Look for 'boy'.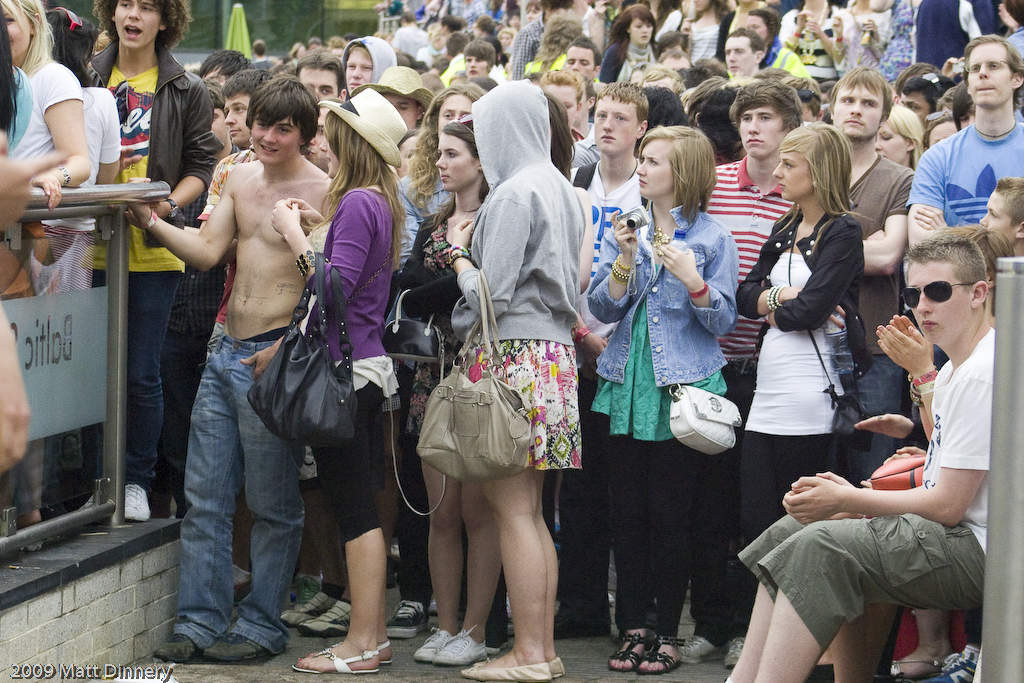
Found: 979:175:1023:256.
